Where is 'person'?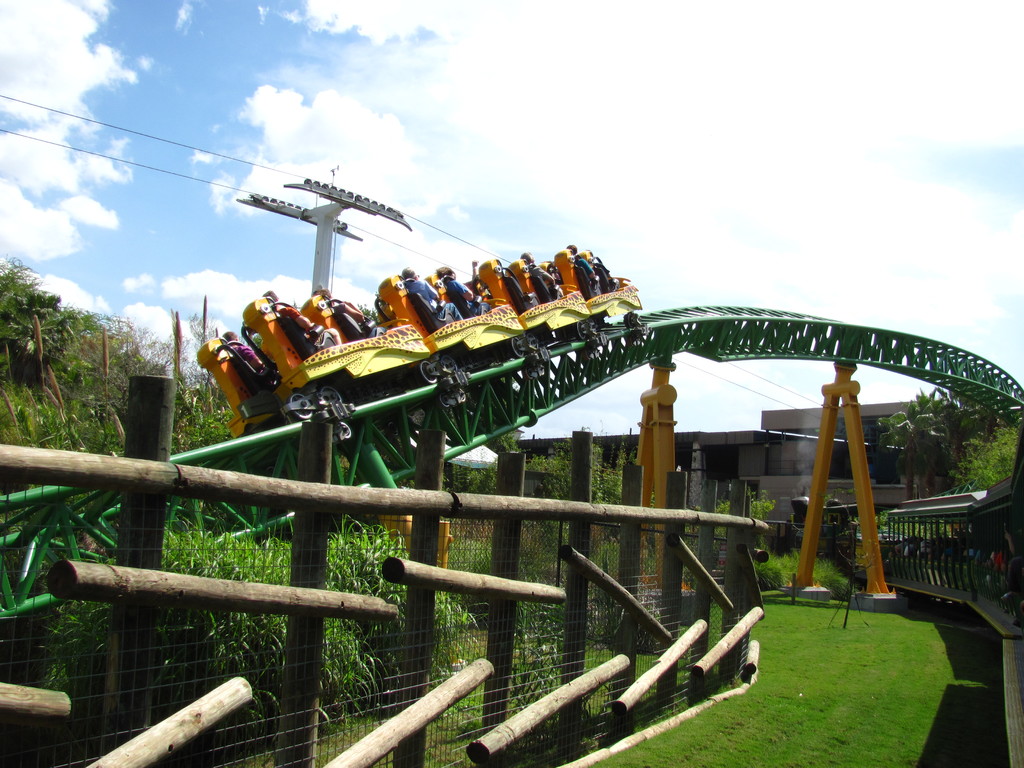
box(316, 287, 365, 340).
